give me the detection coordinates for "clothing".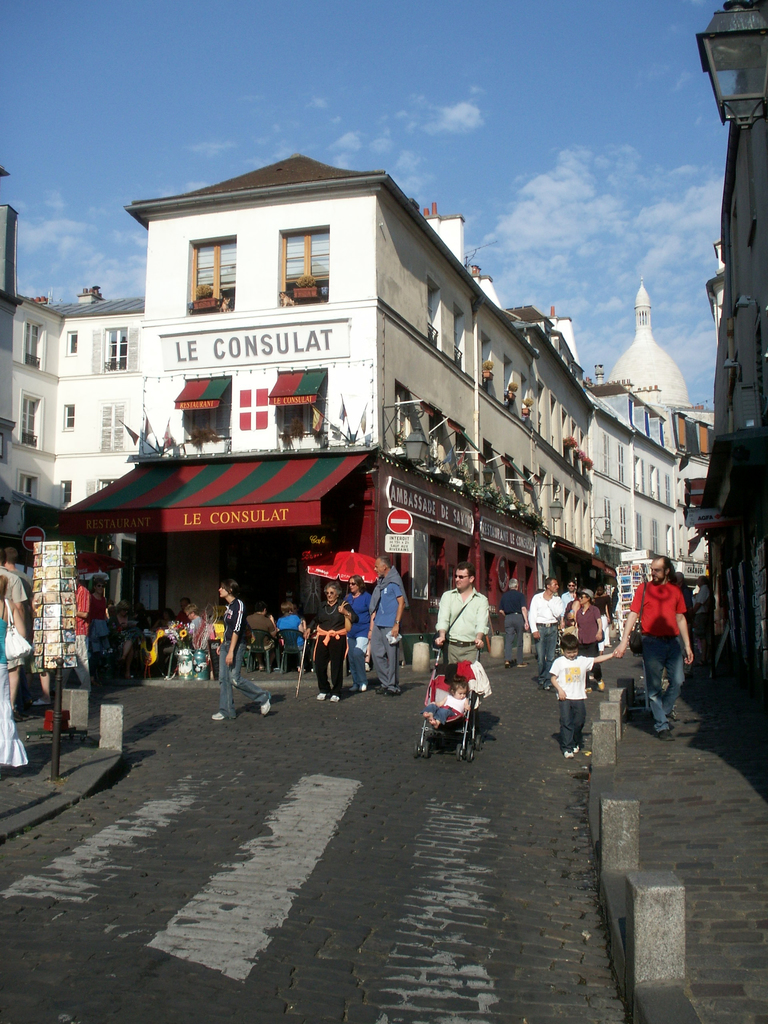
l=547, t=654, r=594, b=749.
